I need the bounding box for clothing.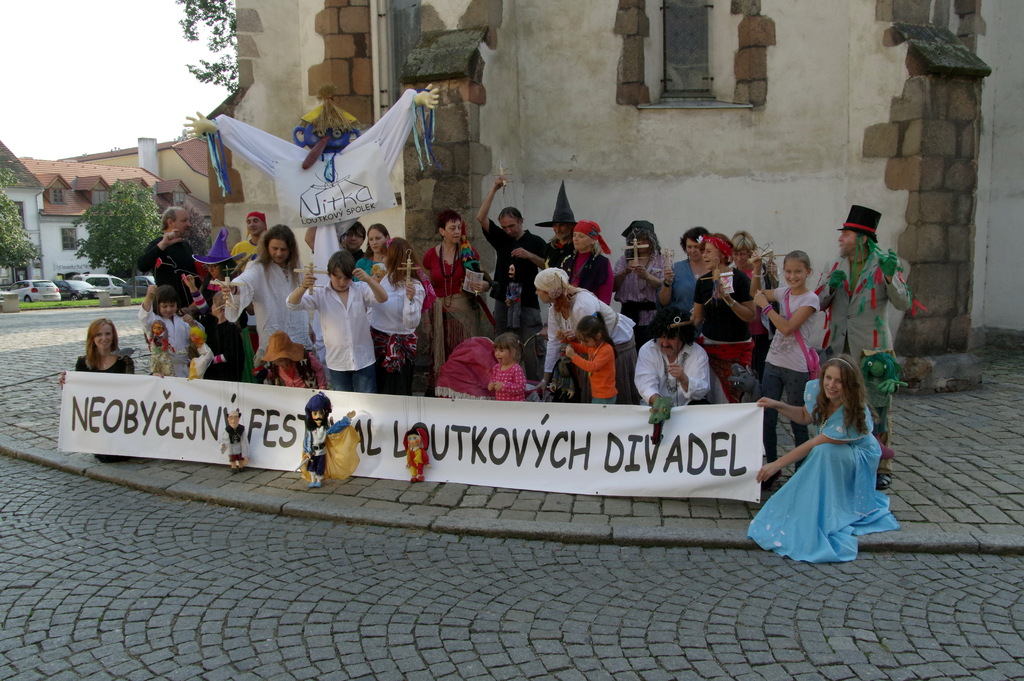
Here it is: <region>570, 215, 617, 250</region>.
